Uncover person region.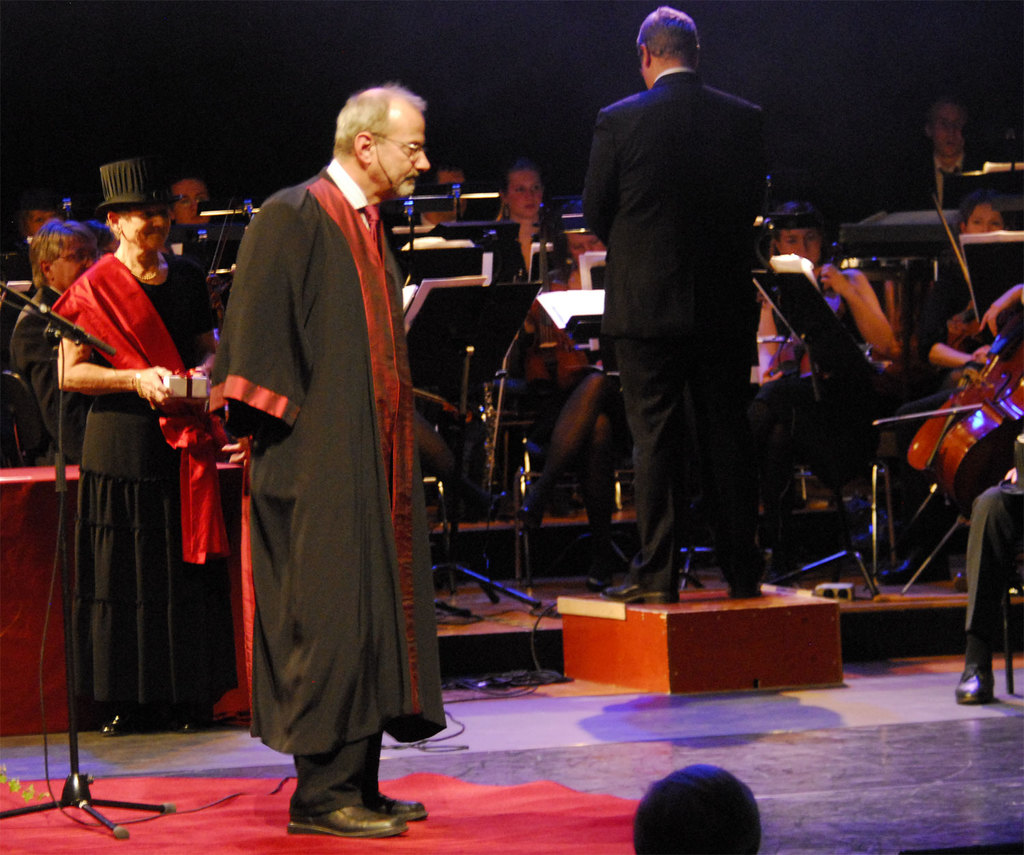
Uncovered: [left=12, top=220, right=123, bottom=470].
